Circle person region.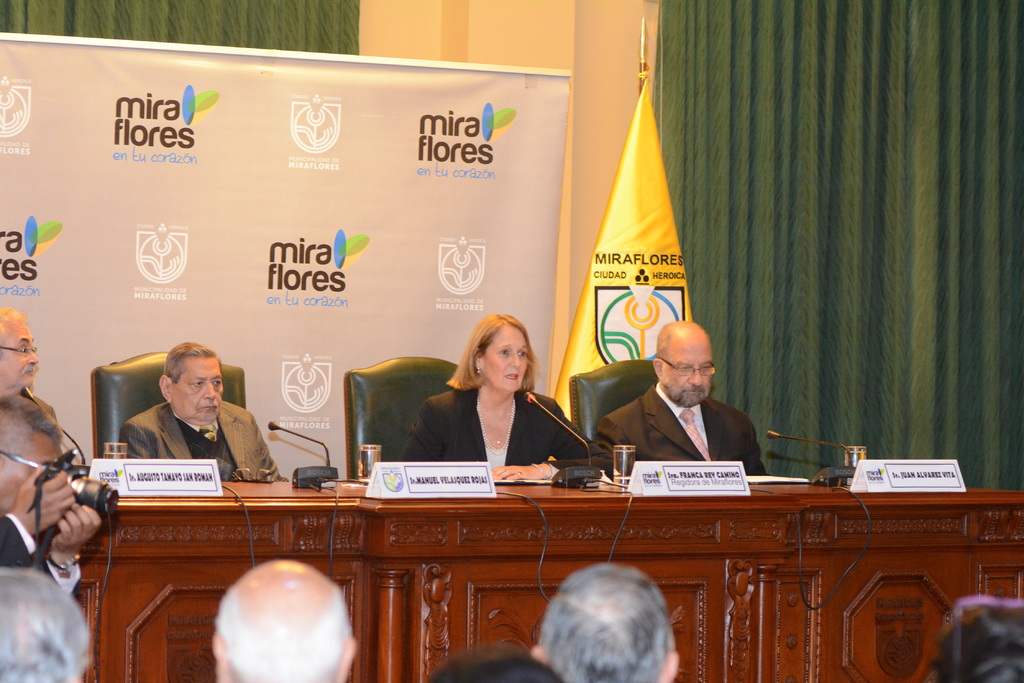
Region: (x1=209, y1=556, x2=360, y2=682).
